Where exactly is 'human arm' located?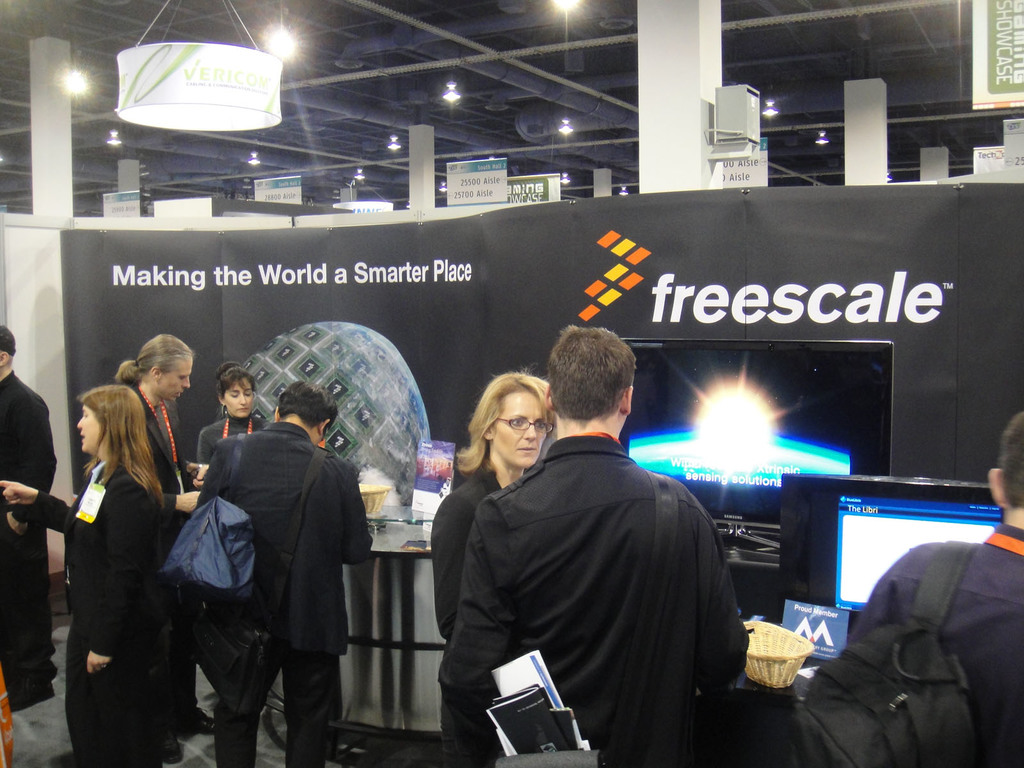
Its bounding box is 345 467 380 560.
